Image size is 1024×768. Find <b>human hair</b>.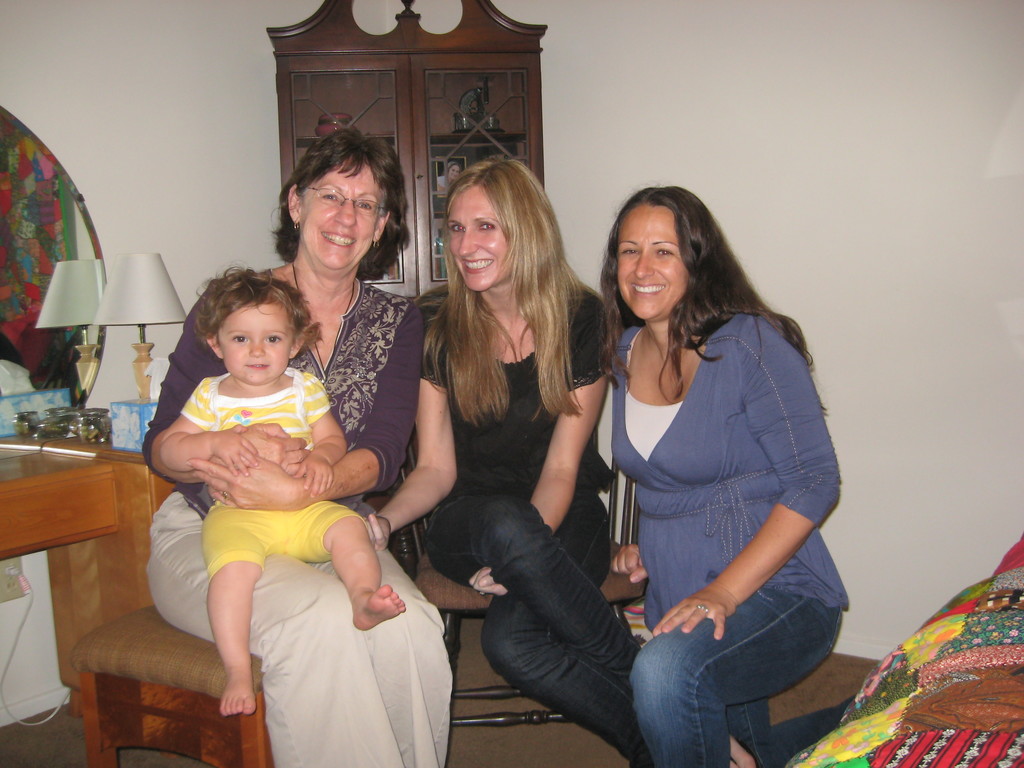
426/142/573/420.
